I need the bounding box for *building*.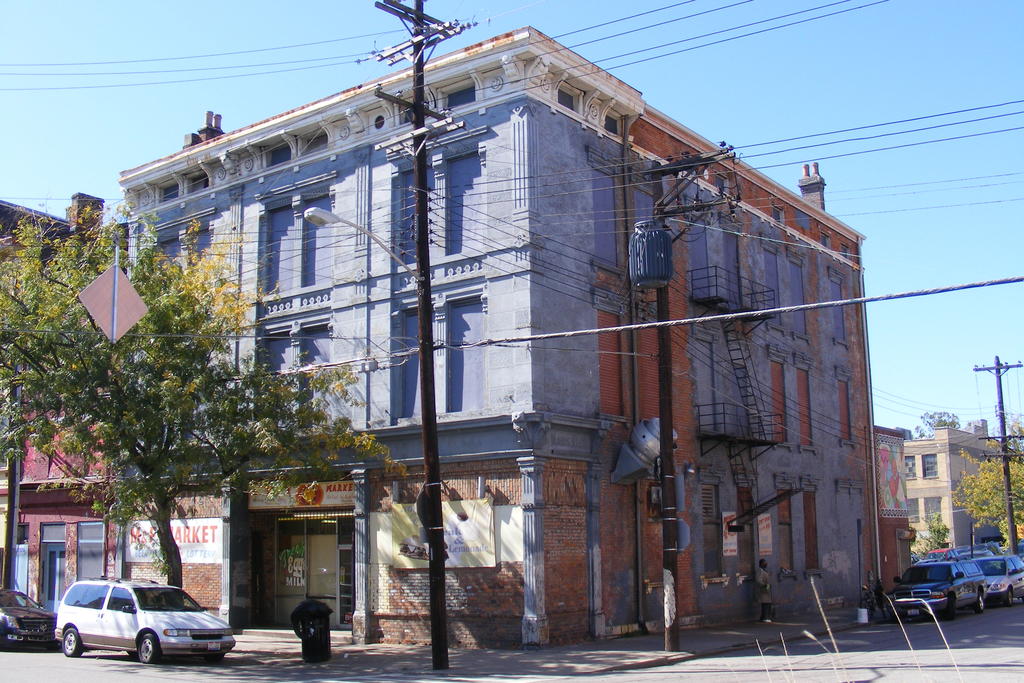
Here it is: Rect(128, 25, 918, 650).
